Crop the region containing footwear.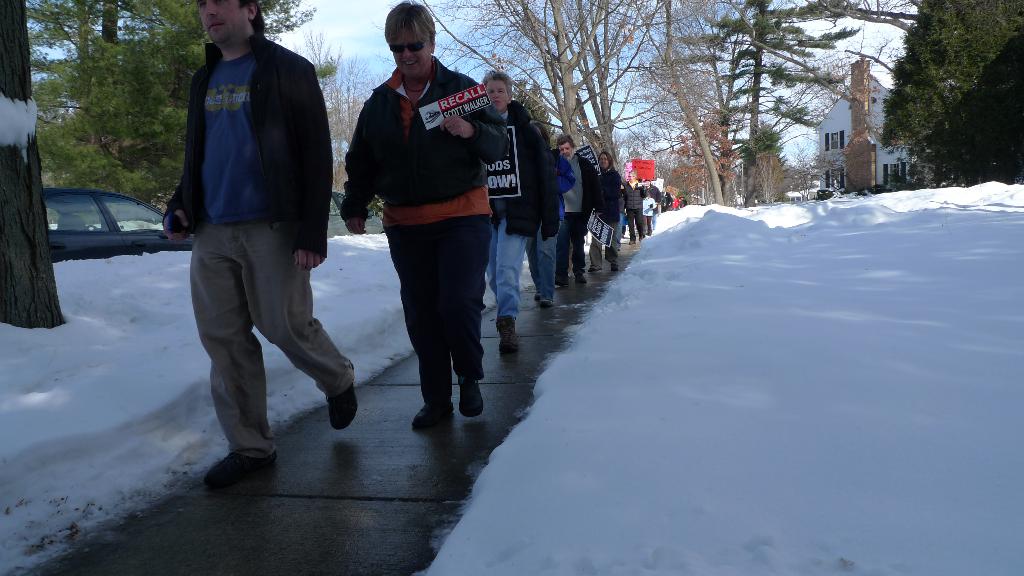
Crop region: bbox=(324, 362, 357, 429).
